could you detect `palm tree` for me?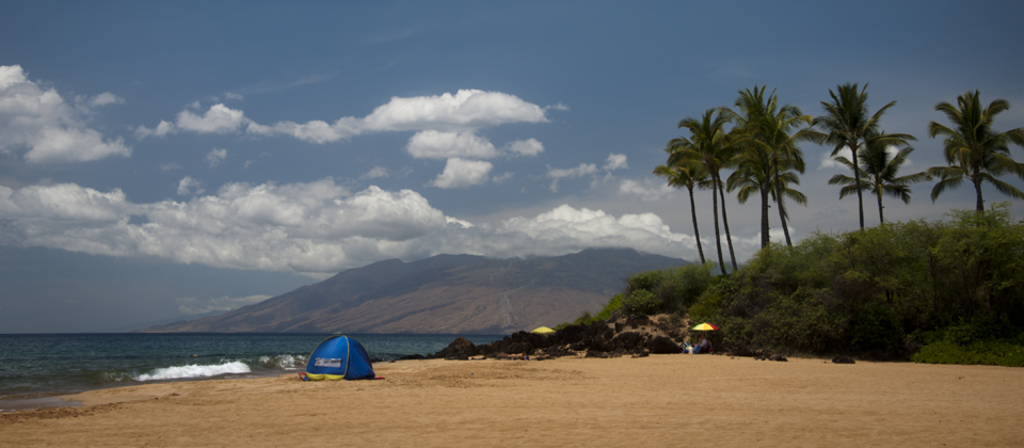
Detection result: locate(676, 105, 730, 283).
